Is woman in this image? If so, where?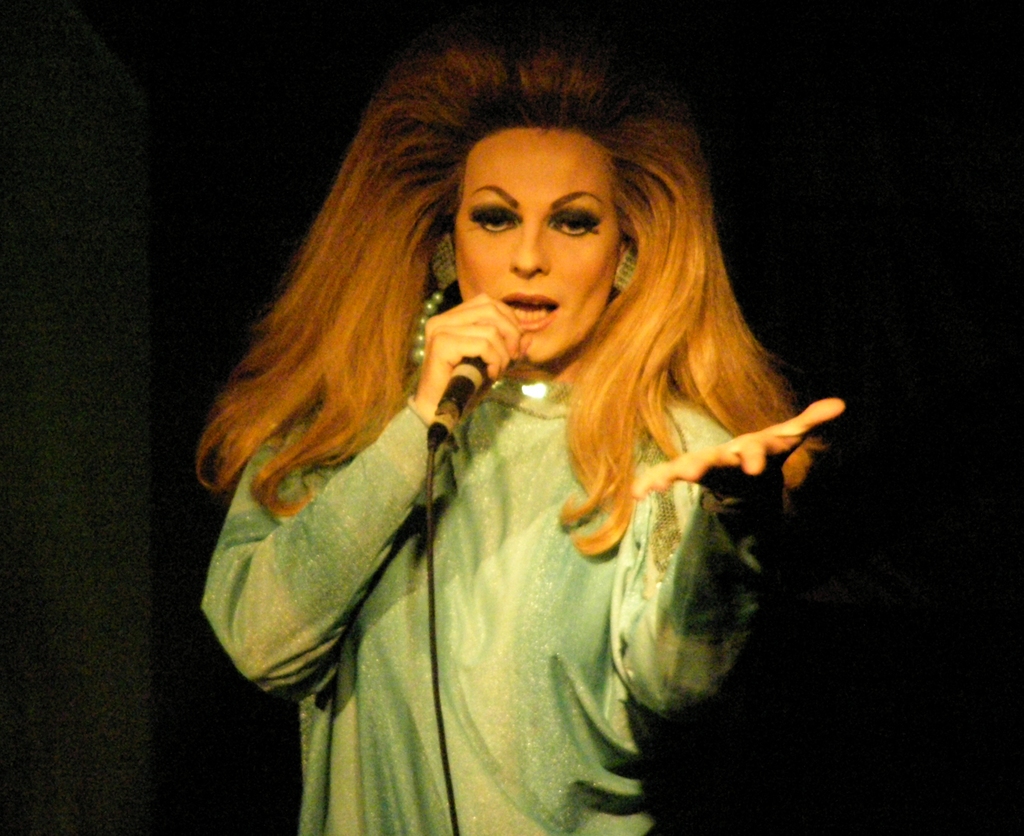
Yes, at bbox(163, 43, 883, 793).
